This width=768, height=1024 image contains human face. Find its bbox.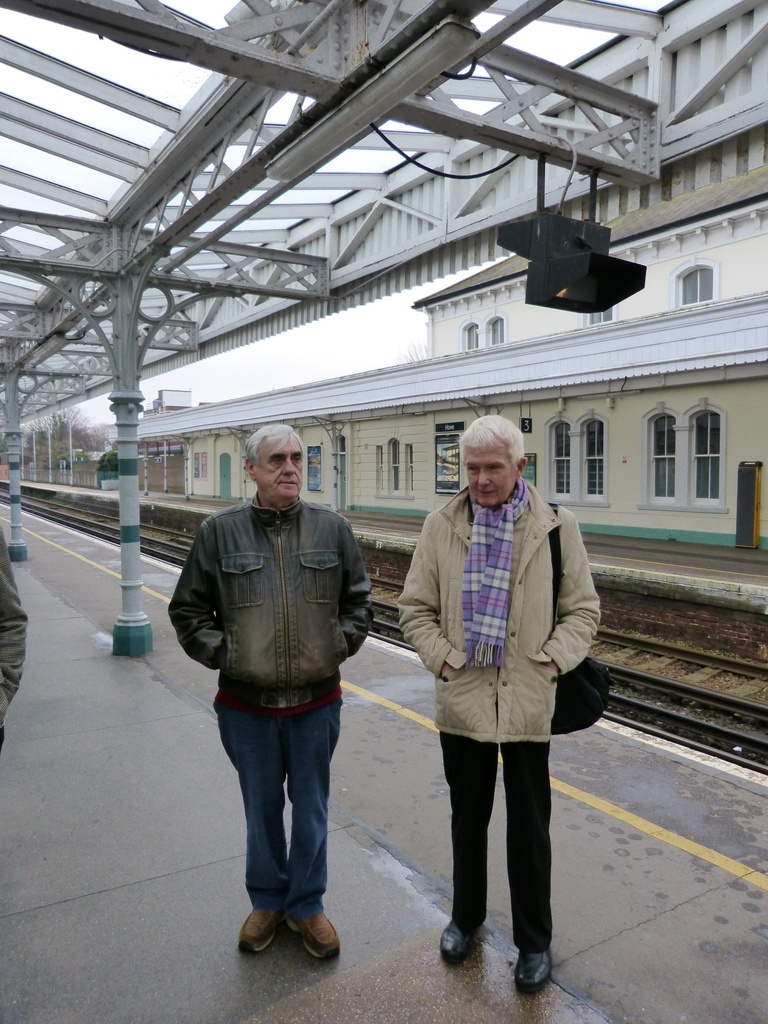
pyautogui.locateOnScreen(249, 440, 308, 497).
